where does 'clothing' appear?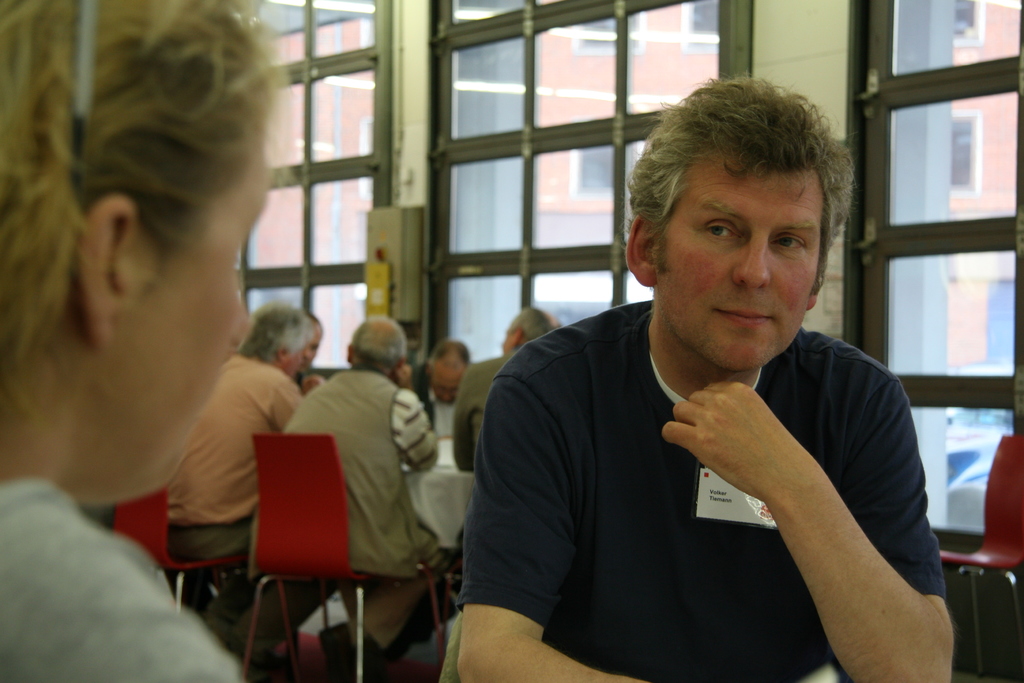
Appears at box=[456, 299, 947, 682].
